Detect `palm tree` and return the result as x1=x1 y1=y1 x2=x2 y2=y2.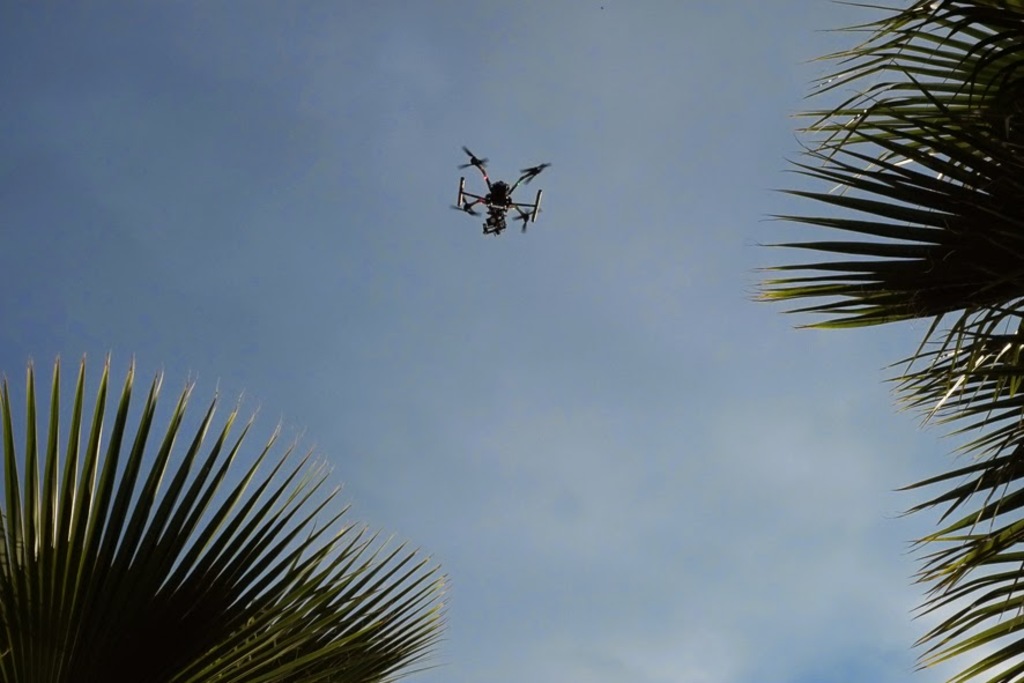
x1=733 y1=2 x2=1023 y2=682.
